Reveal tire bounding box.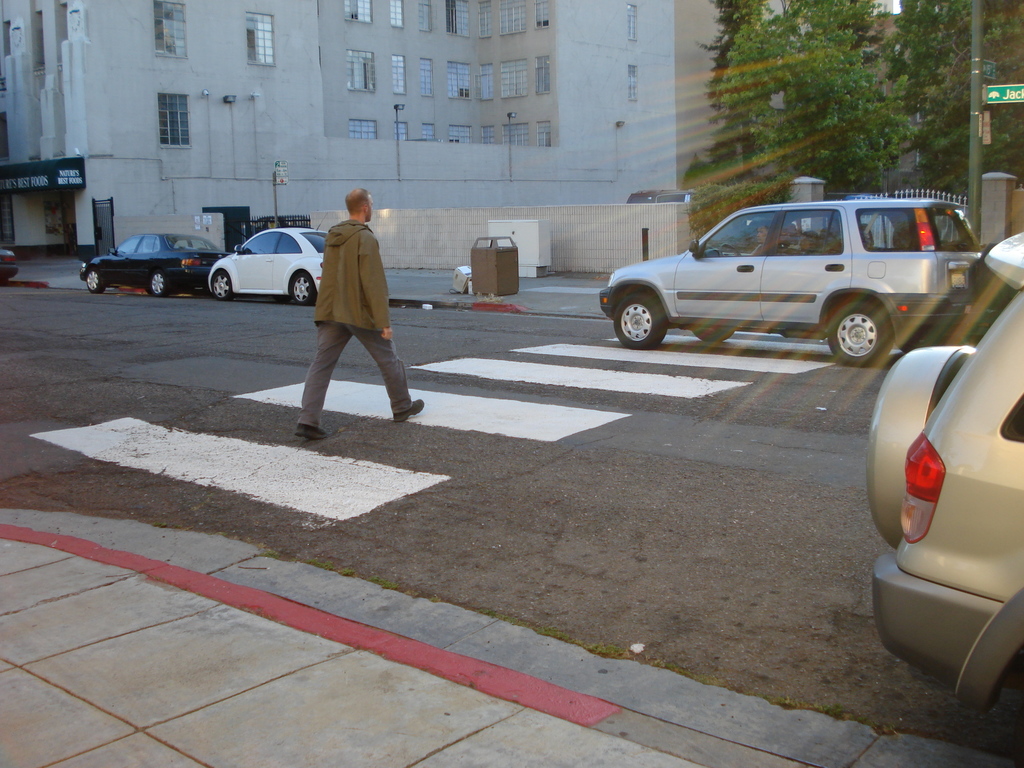
Revealed: 214, 269, 236, 300.
